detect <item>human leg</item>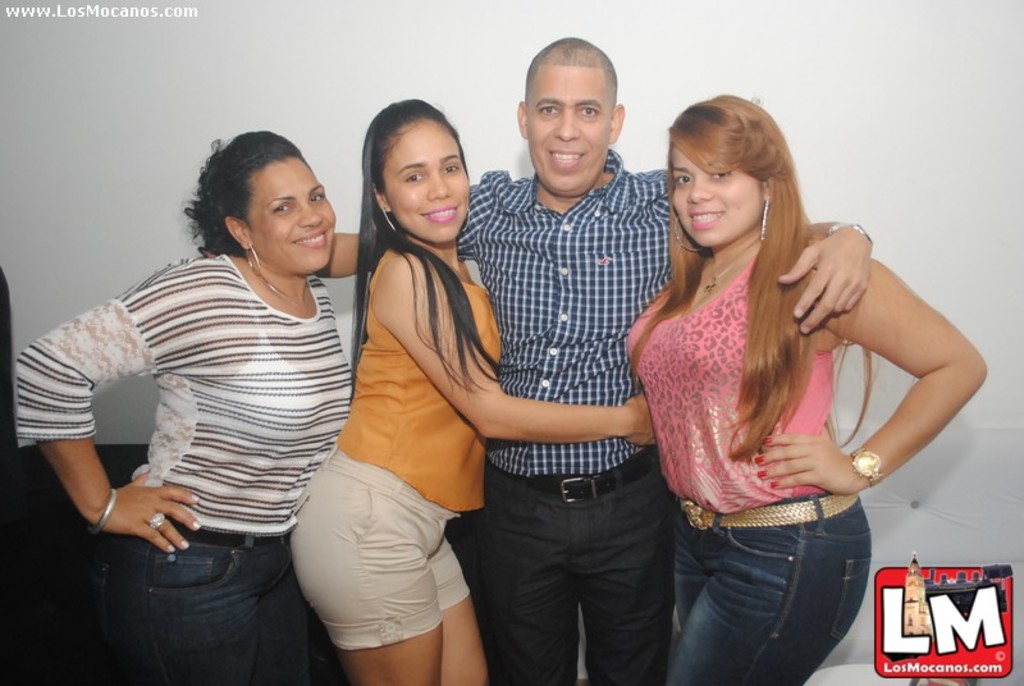
[left=88, top=522, right=294, bottom=681]
